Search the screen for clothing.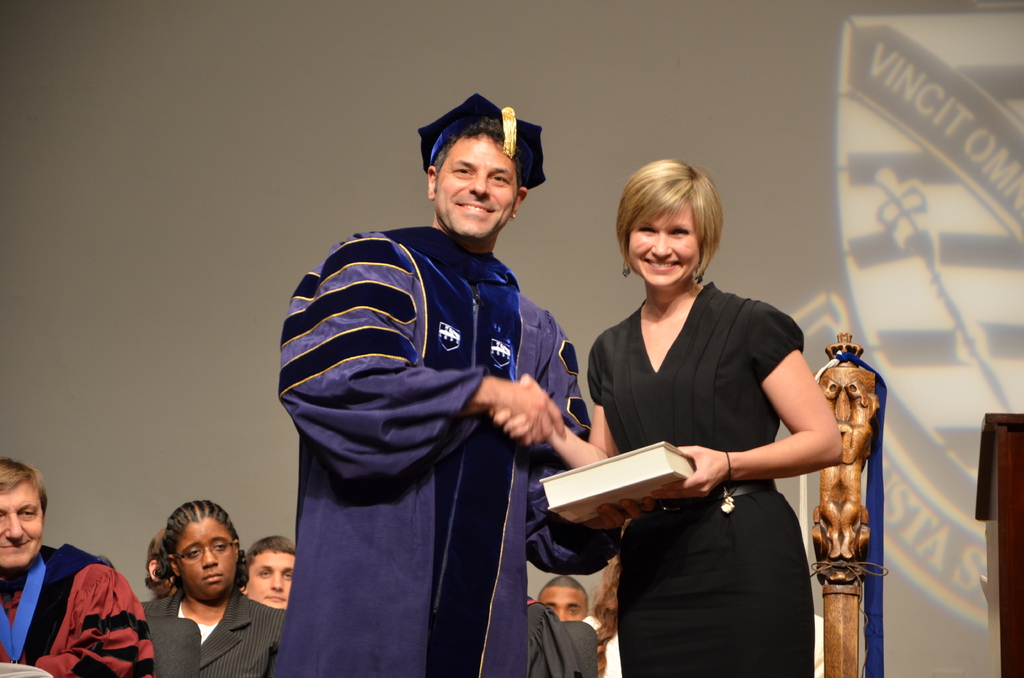
Found at bbox=[522, 601, 596, 677].
